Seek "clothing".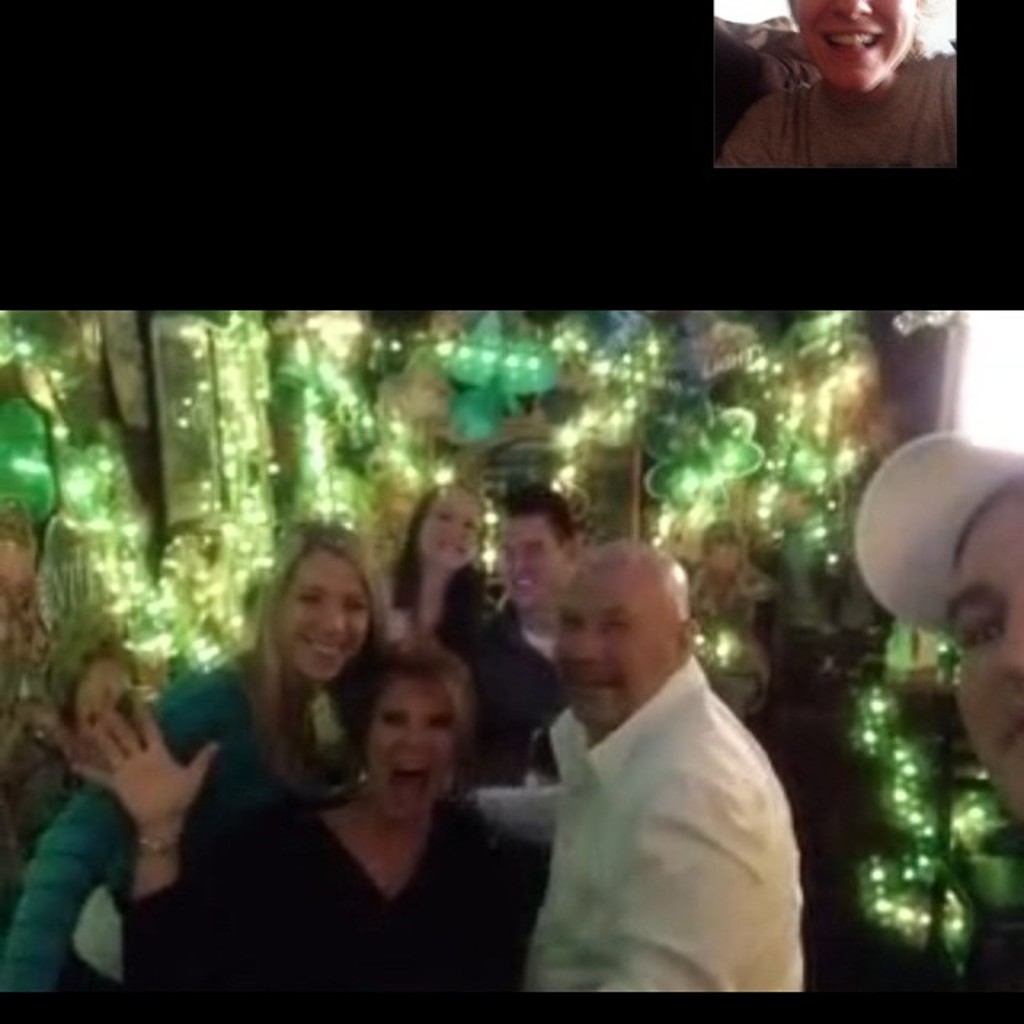
<bbox>467, 592, 573, 798</bbox>.
